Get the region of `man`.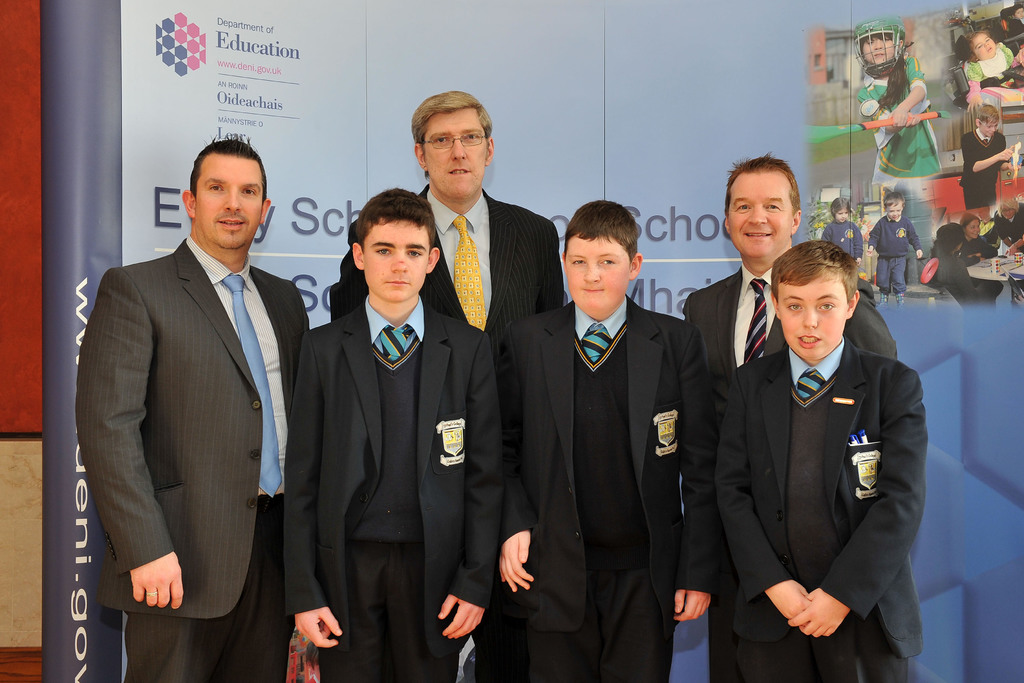
{"left": 75, "top": 138, "right": 315, "bottom": 682}.
